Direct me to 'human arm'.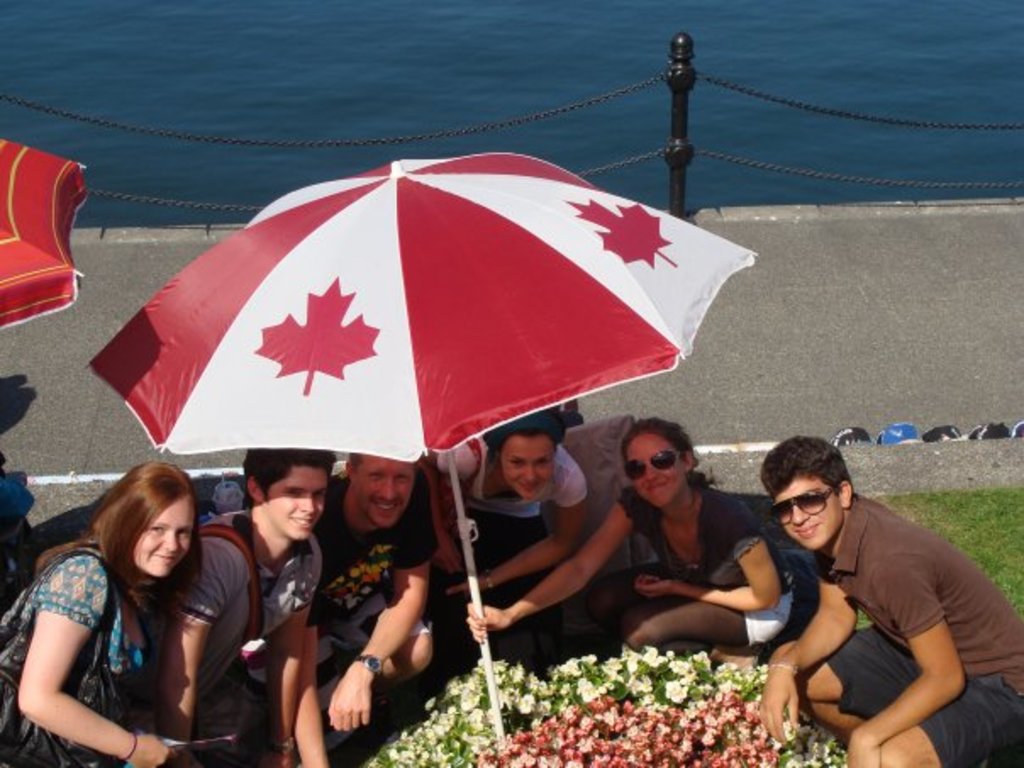
Direction: select_region(259, 544, 324, 763).
